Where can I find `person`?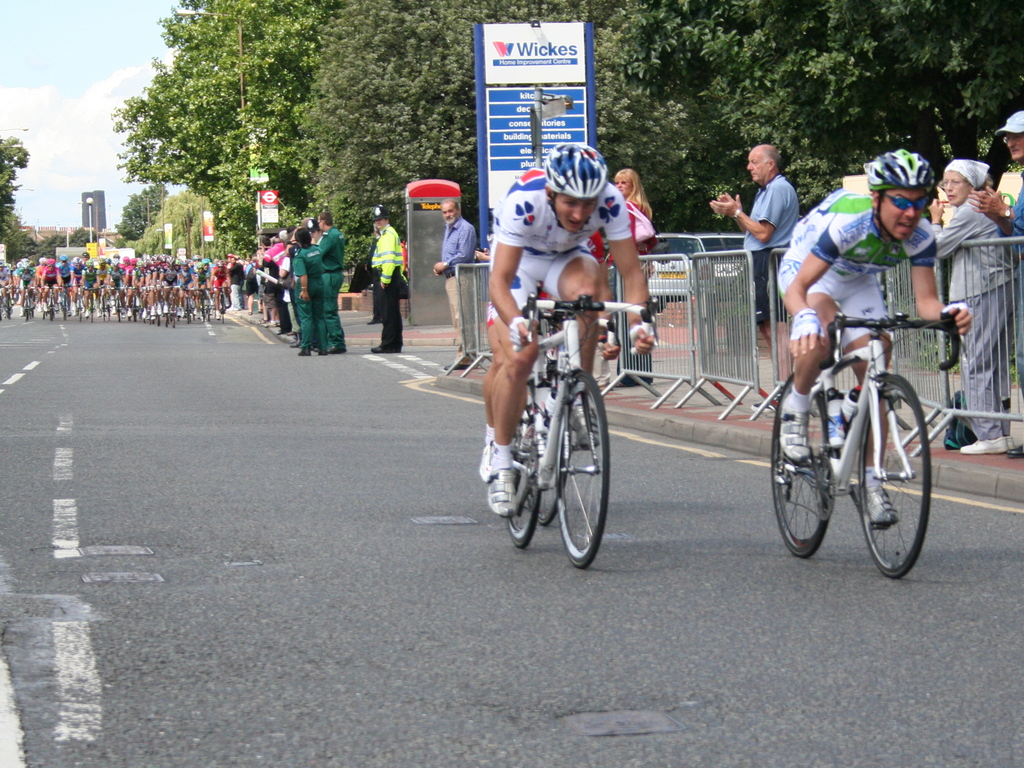
You can find it at bbox(927, 155, 1019, 456).
